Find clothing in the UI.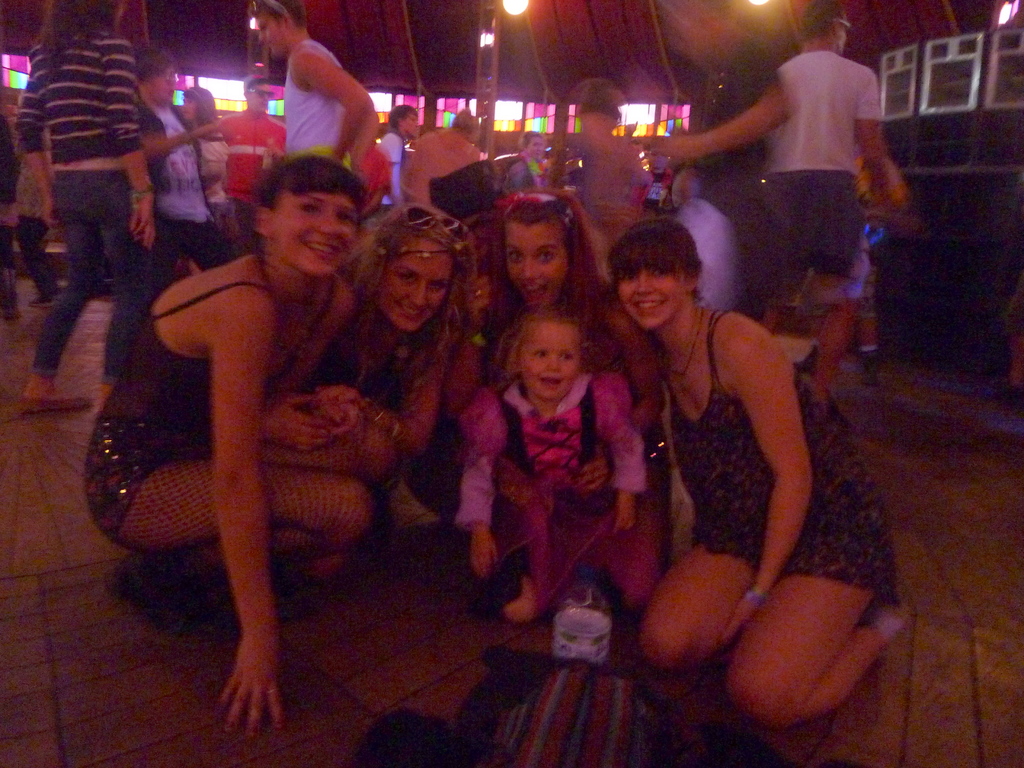
UI element at <box>108,294,202,406</box>.
